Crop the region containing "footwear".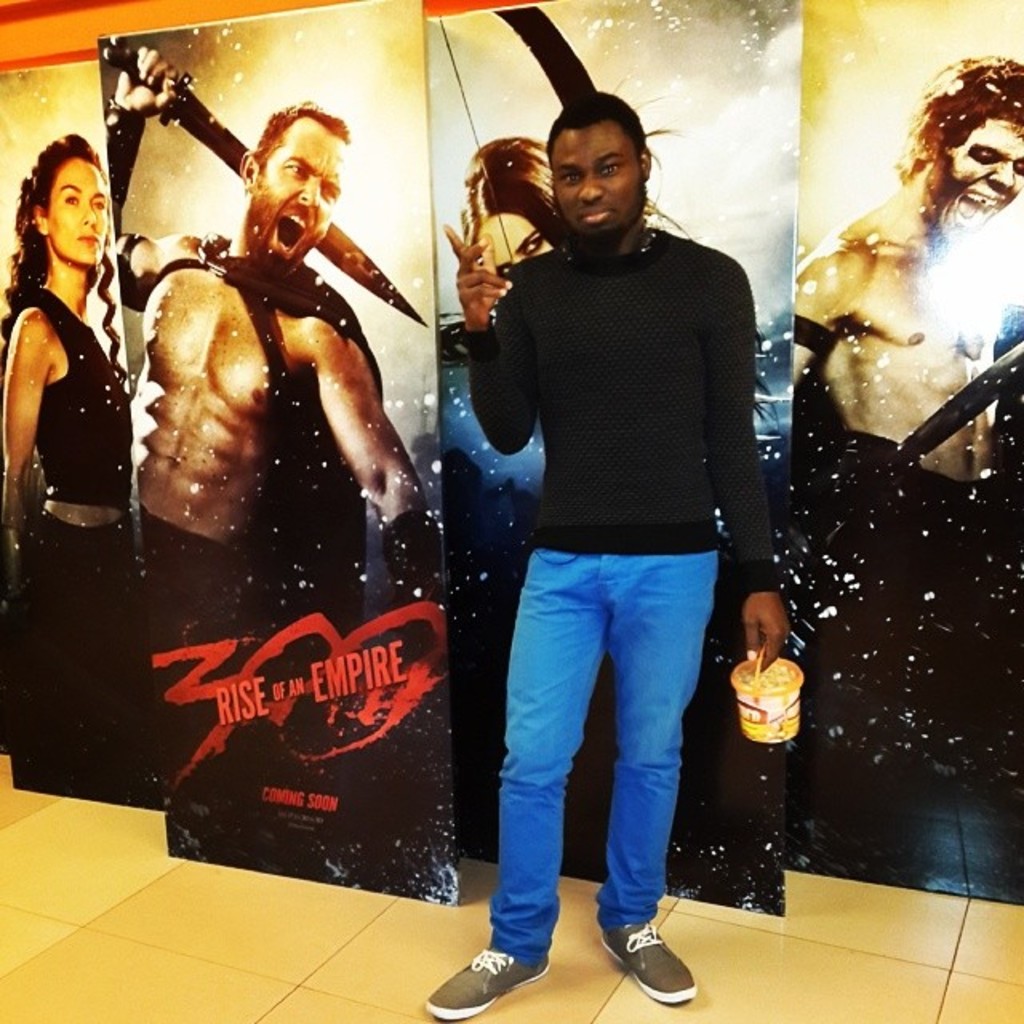
Crop region: [603, 926, 701, 1010].
